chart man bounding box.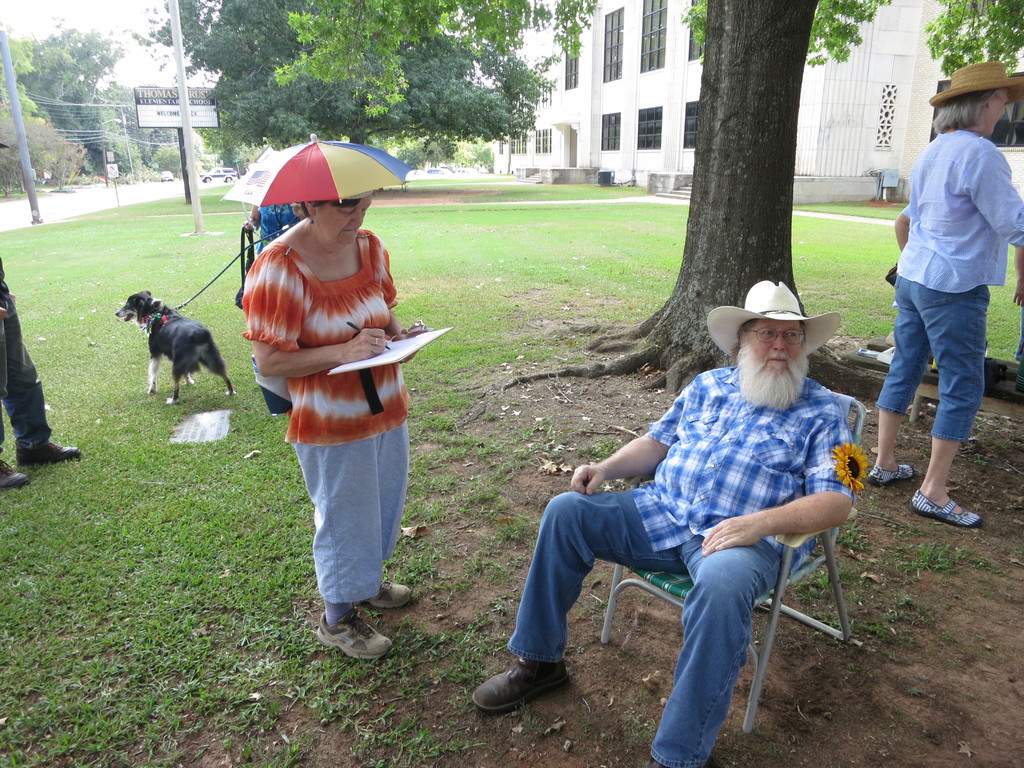
Charted: crop(504, 286, 886, 743).
